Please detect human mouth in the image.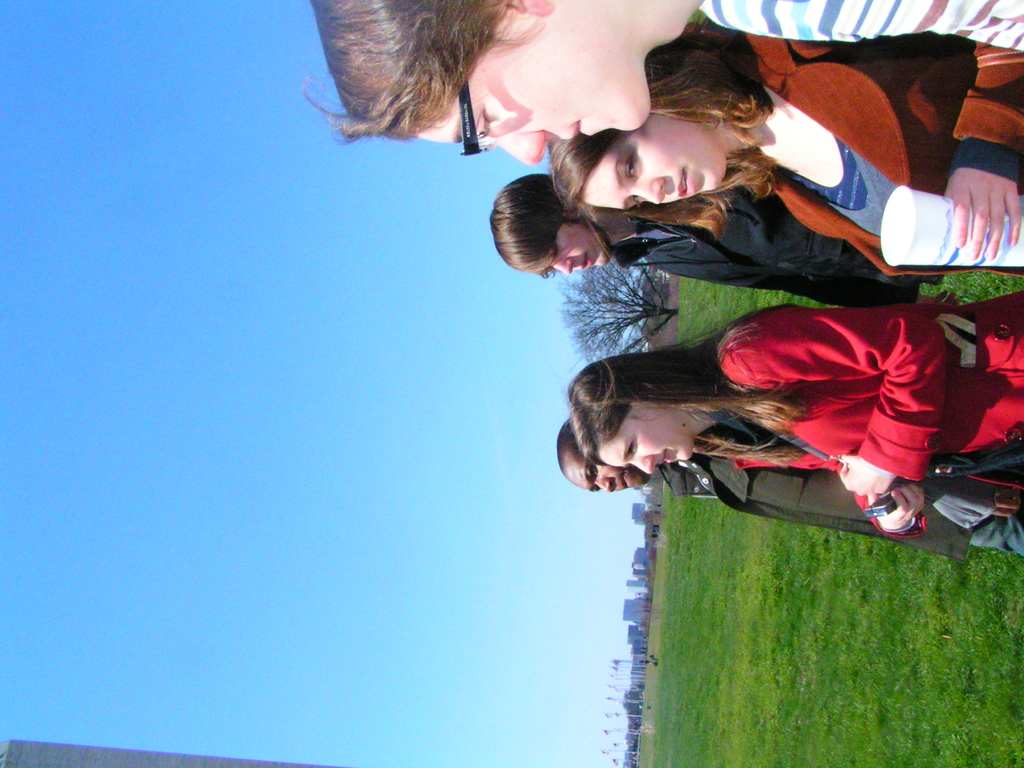
rect(582, 252, 593, 273).
